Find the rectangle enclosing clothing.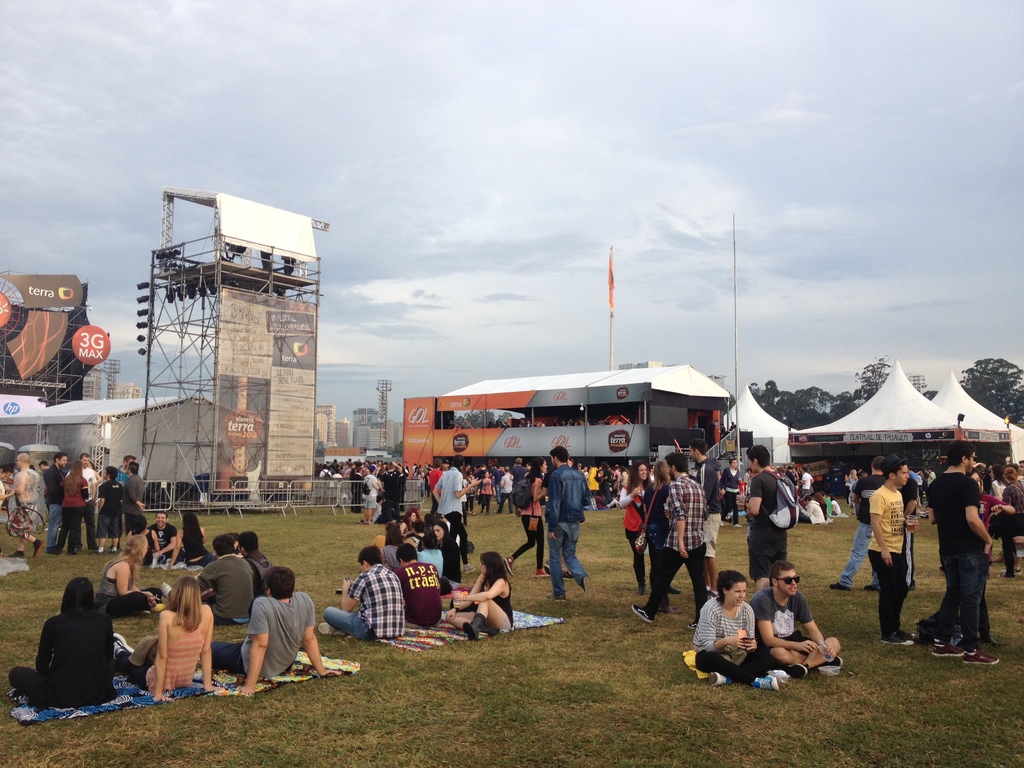
box=[703, 514, 723, 552].
